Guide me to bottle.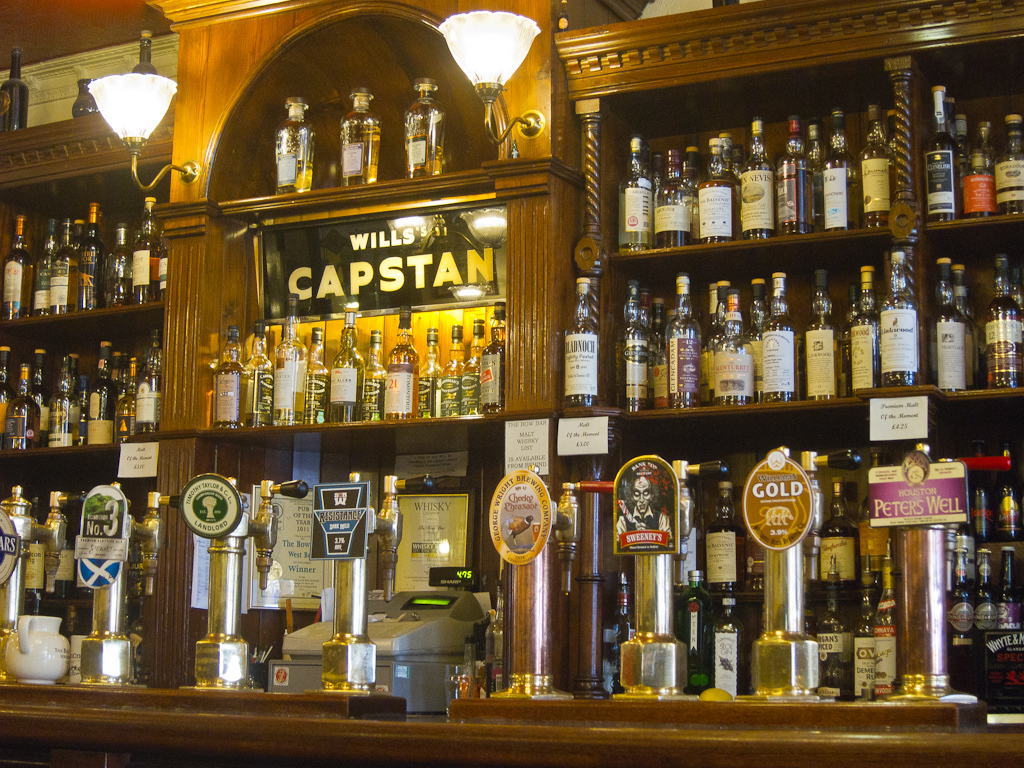
Guidance: l=850, t=585, r=877, b=696.
